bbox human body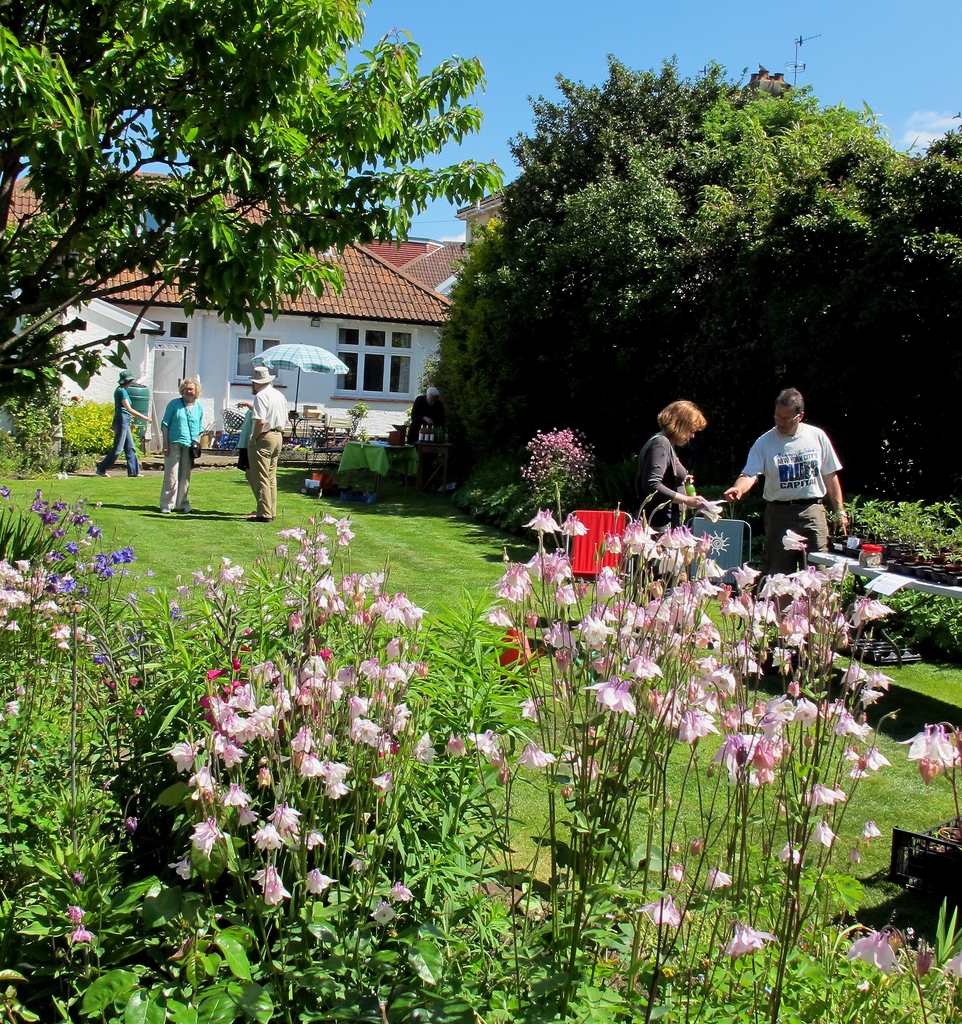
159:396:206:518
